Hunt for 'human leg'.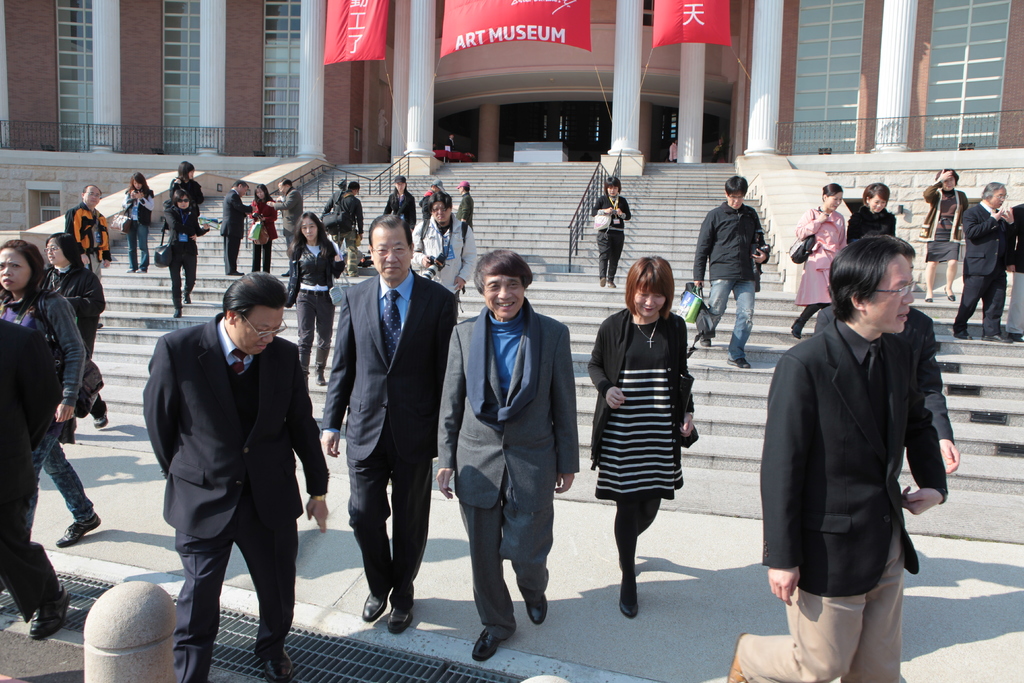
Hunted down at pyautogui.locateOnScreen(180, 250, 193, 302).
